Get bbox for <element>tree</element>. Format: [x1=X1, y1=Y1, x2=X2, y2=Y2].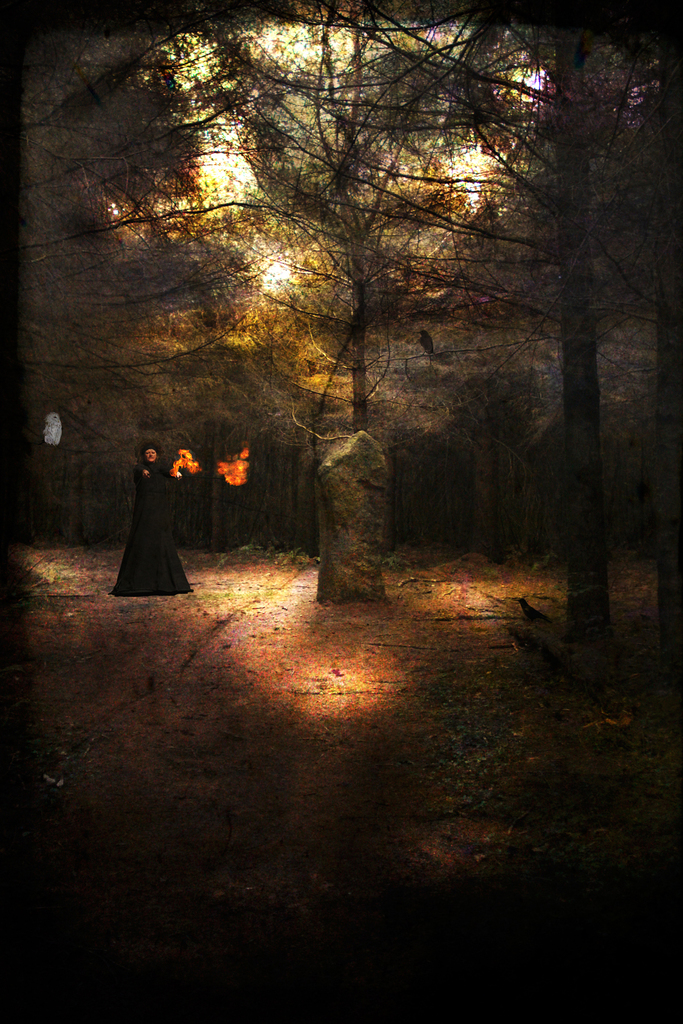
[x1=86, y1=21, x2=589, y2=515].
